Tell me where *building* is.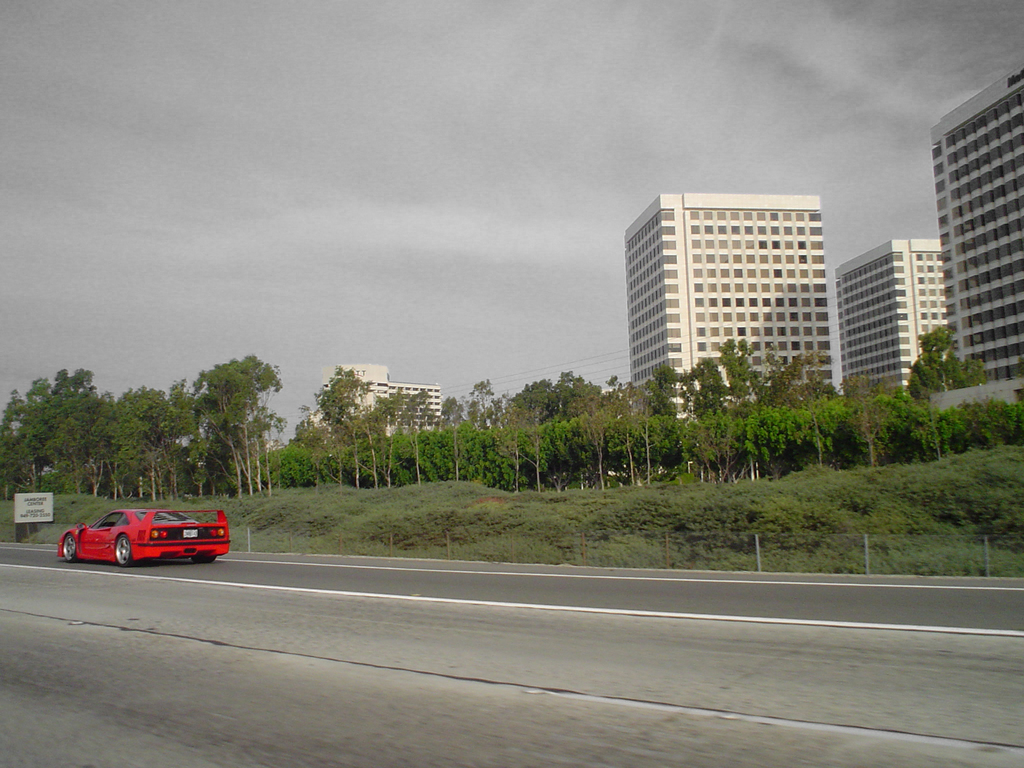
*building* is at {"x1": 622, "y1": 192, "x2": 842, "y2": 426}.
